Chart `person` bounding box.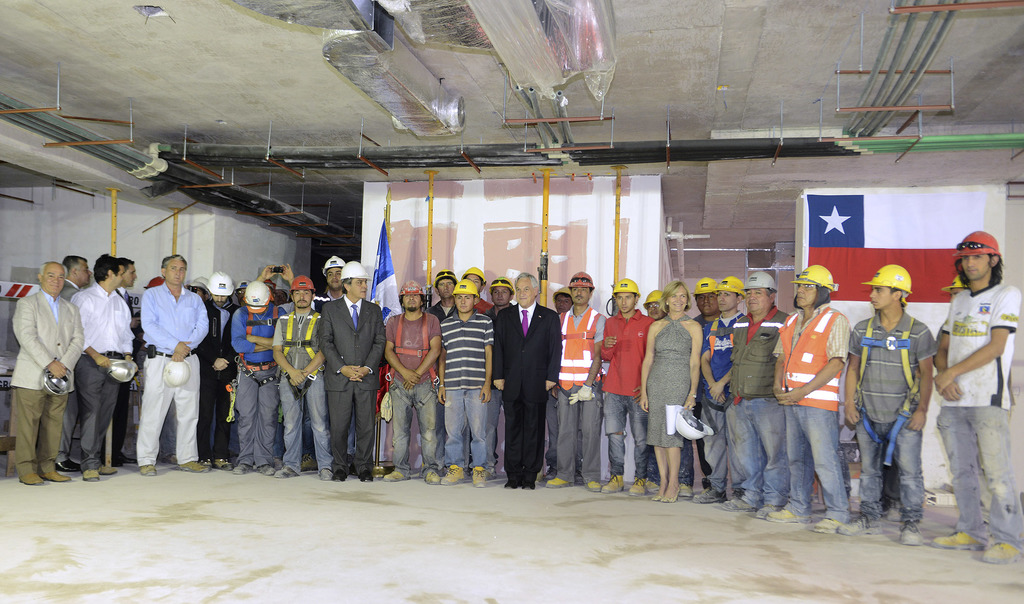
Charted: (932, 231, 1018, 569).
